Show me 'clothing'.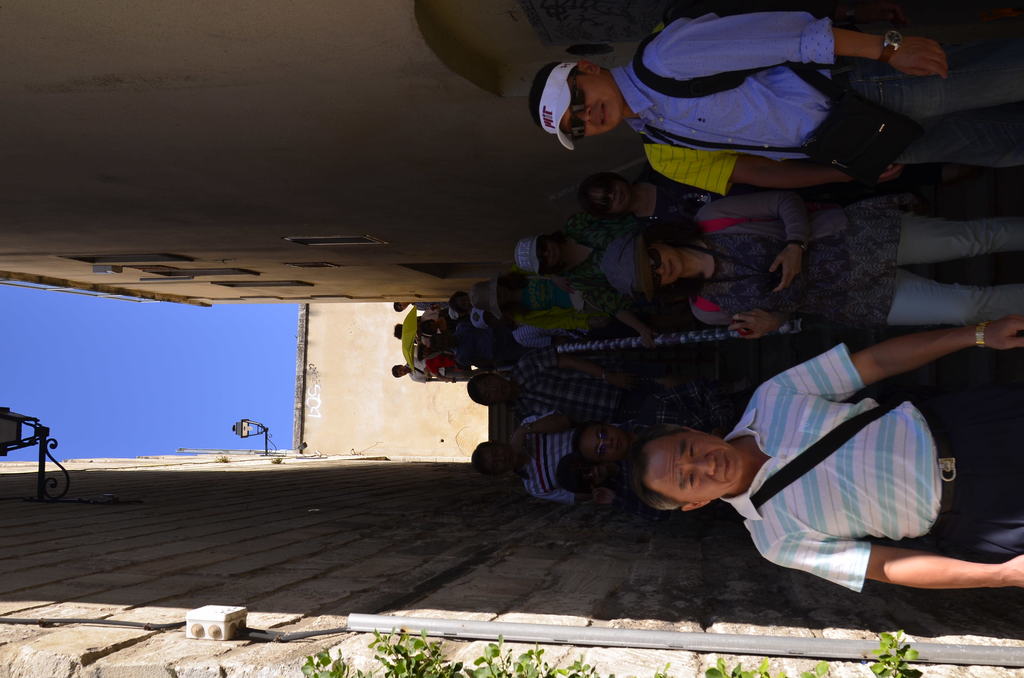
'clothing' is here: pyautogui.locateOnScreen(710, 284, 1013, 608).
